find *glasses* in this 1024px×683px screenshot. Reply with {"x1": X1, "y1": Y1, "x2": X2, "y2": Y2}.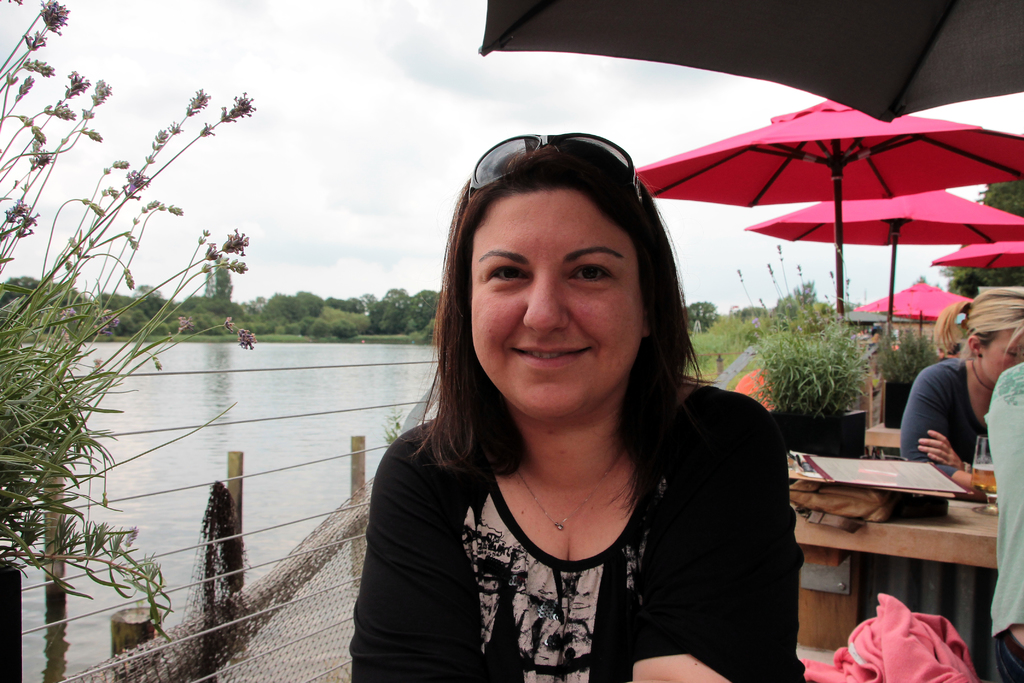
{"x1": 461, "y1": 124, "x2": 639, "y2": 202}.
